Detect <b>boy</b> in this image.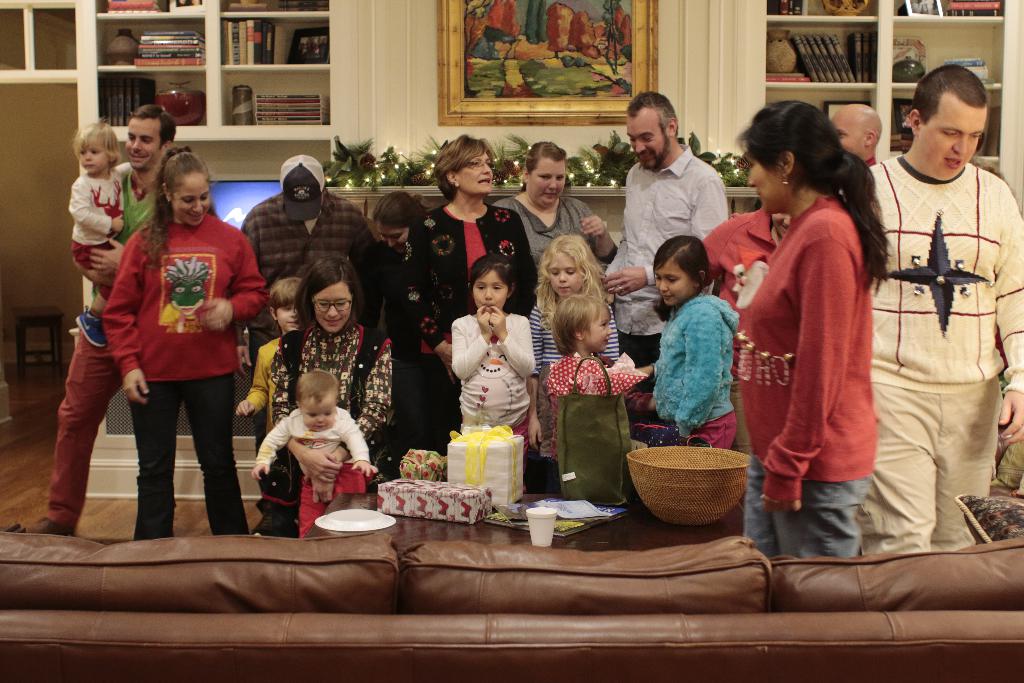
Detection: region(543, 294, 660, 497).
